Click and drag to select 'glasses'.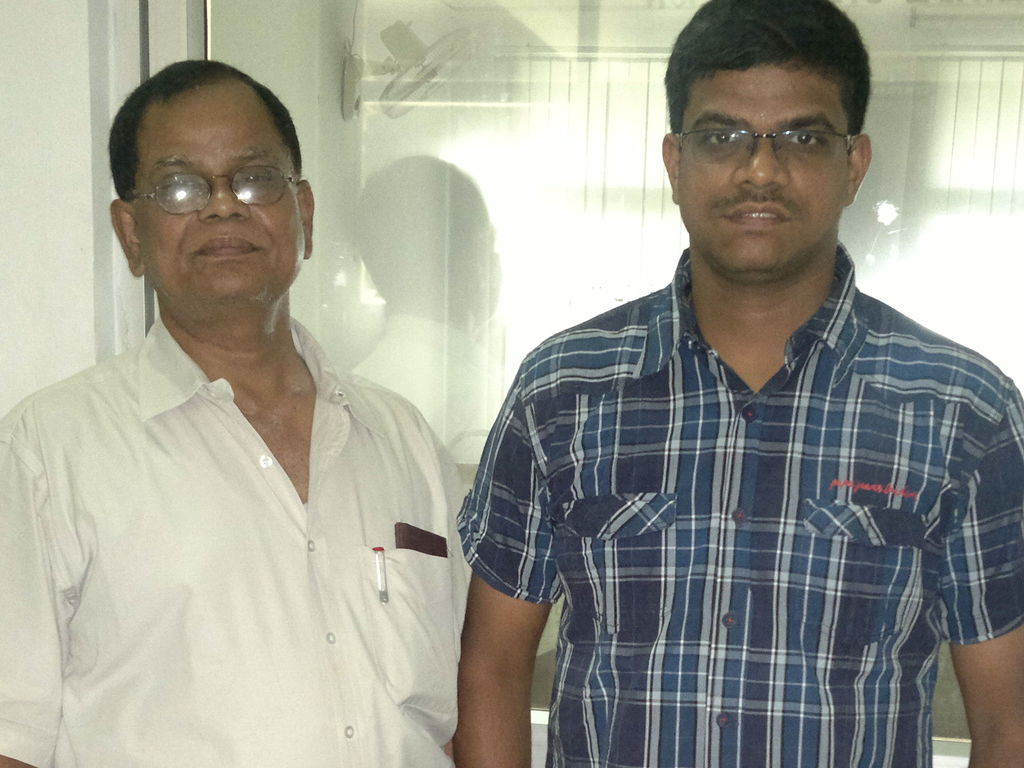
Selection: 684/97/862/161.
